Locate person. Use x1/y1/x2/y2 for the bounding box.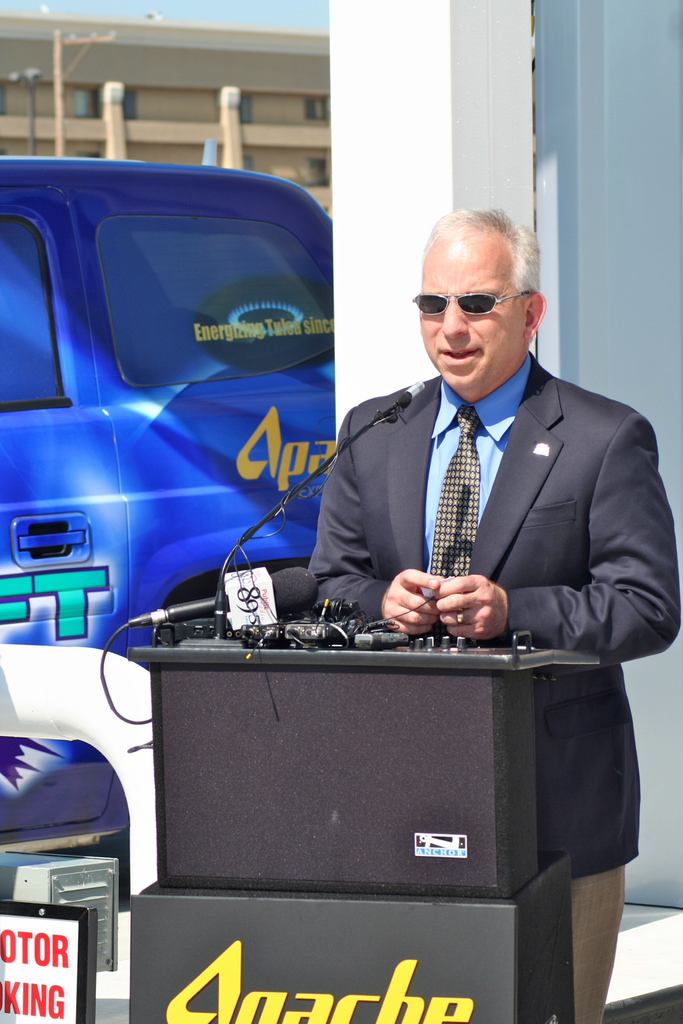
310/207/680/1023.
